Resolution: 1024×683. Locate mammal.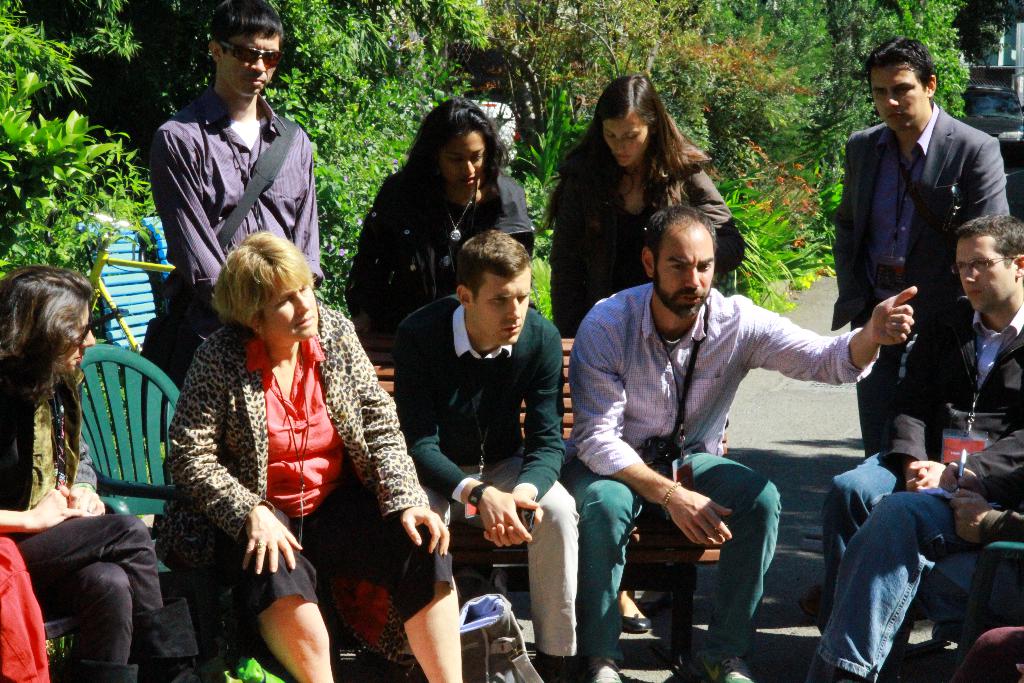
x1=831, y1=33, x2=1011, y2=465.
